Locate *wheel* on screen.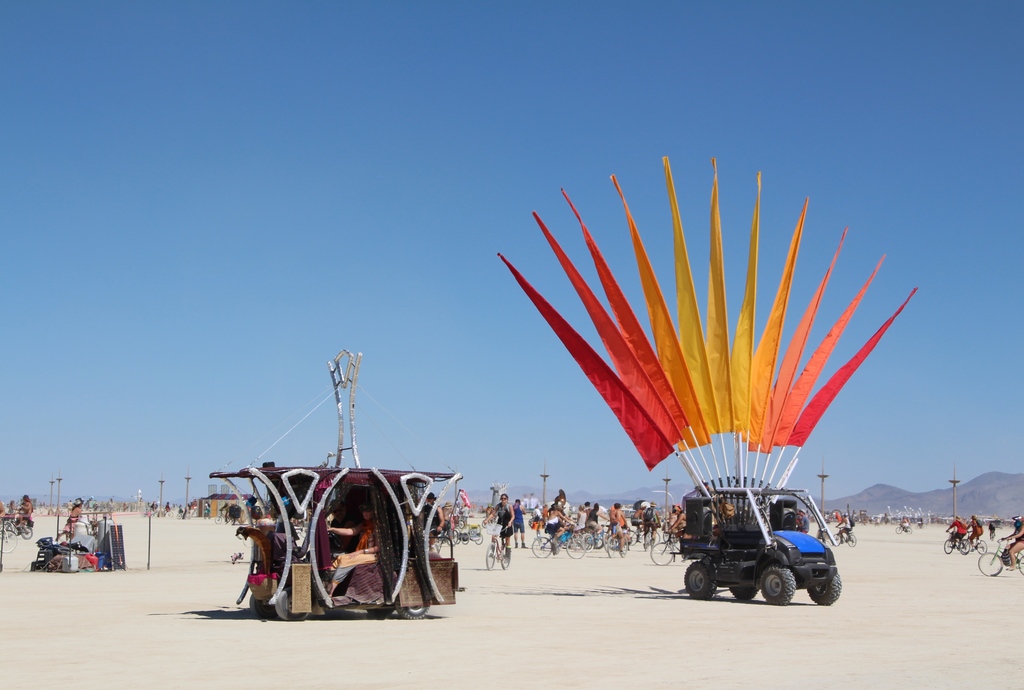
On screen at [150, 511, 156, 517].
